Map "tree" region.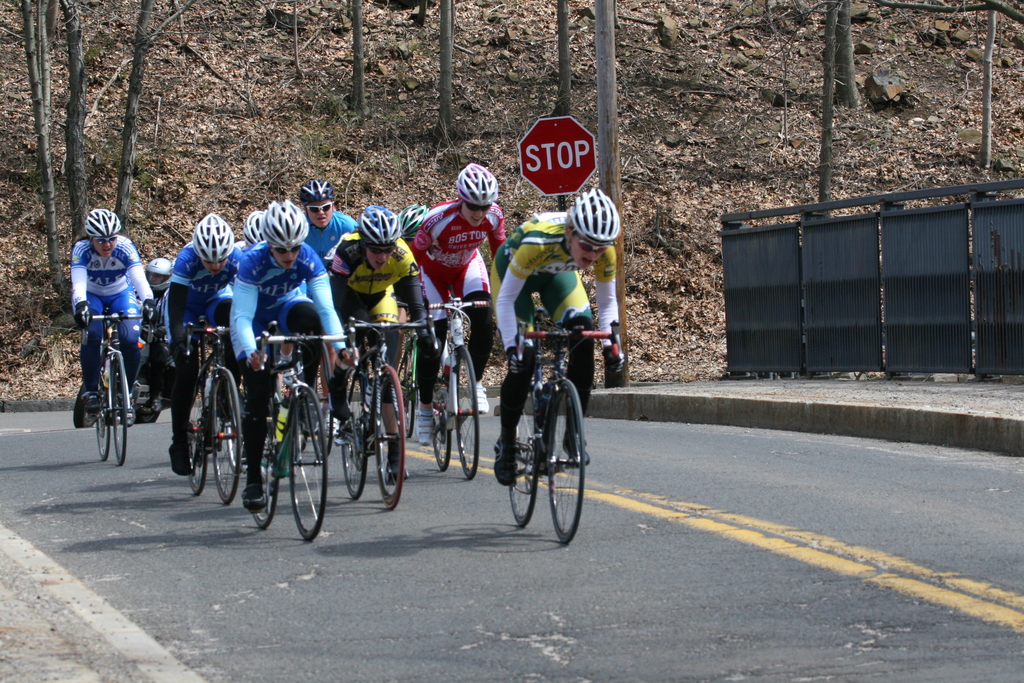
Mapped to (x1=538, y1=0, x2=582, y2=183).
